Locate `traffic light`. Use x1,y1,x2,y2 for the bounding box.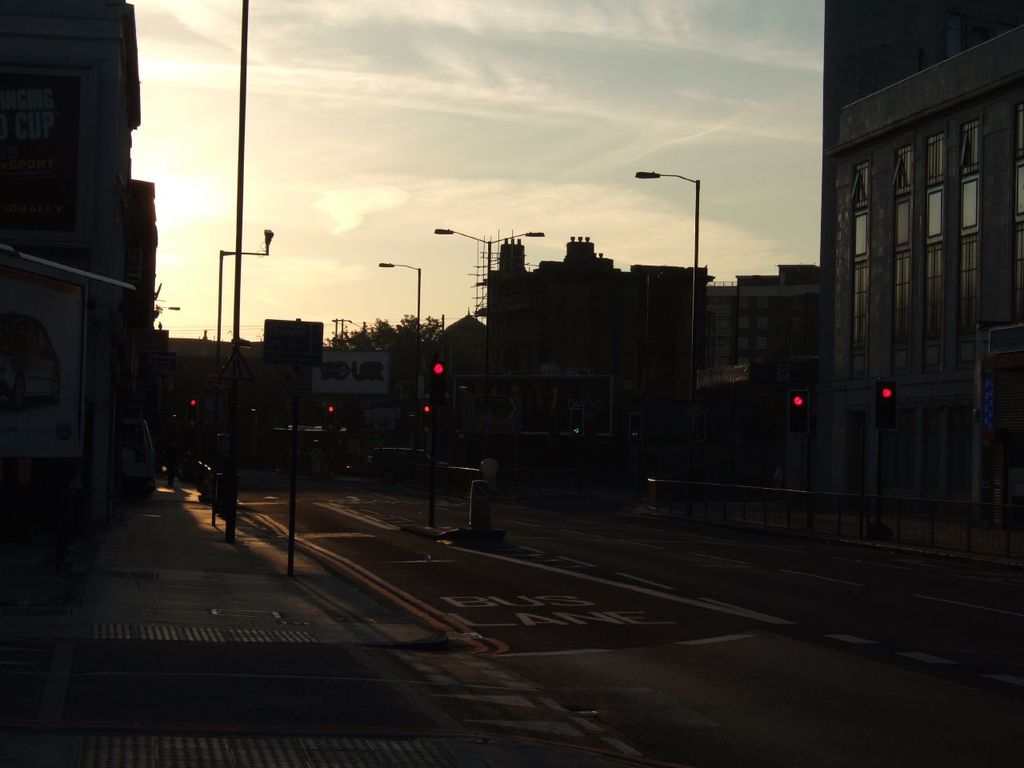
570,408,584,440.
